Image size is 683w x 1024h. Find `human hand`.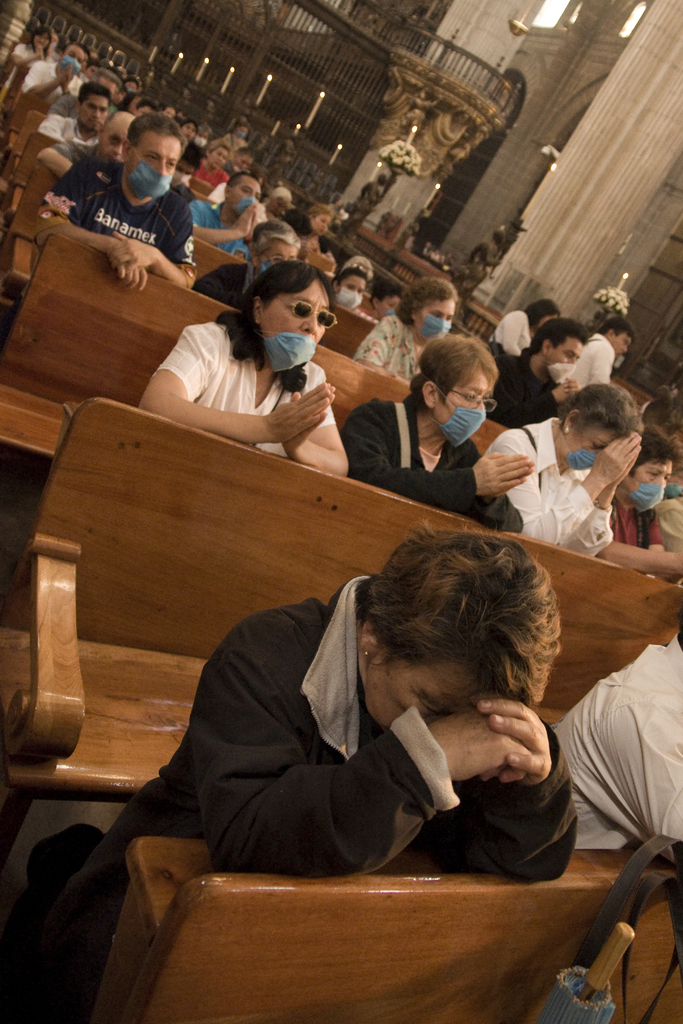
box(502, 453, 535, 495).
